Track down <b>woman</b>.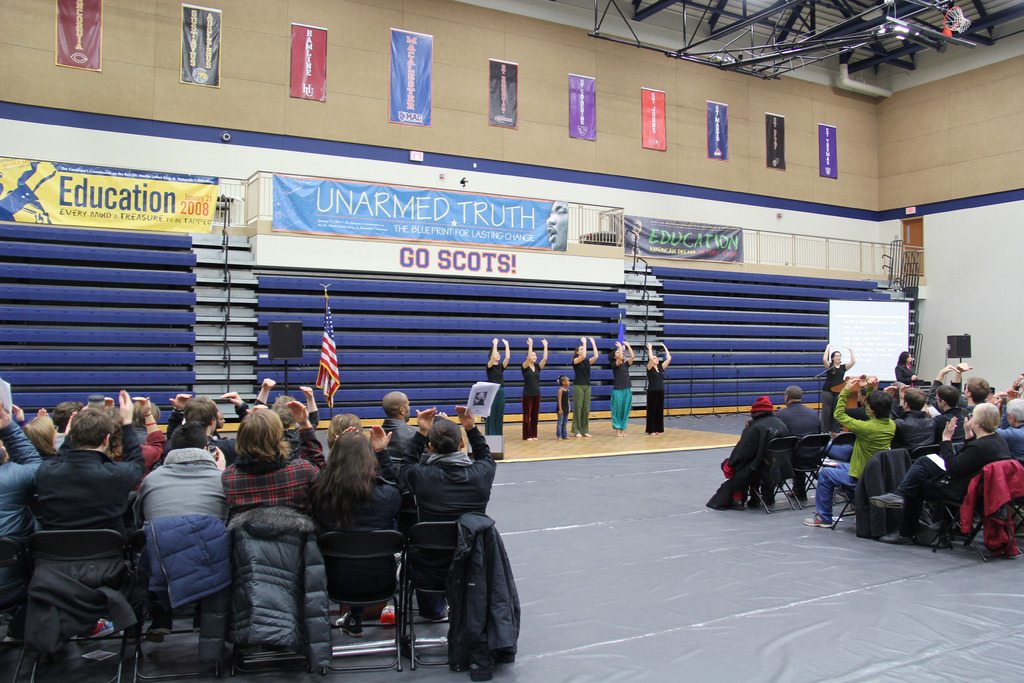
Tracked to [22, 409, 59, 462].
